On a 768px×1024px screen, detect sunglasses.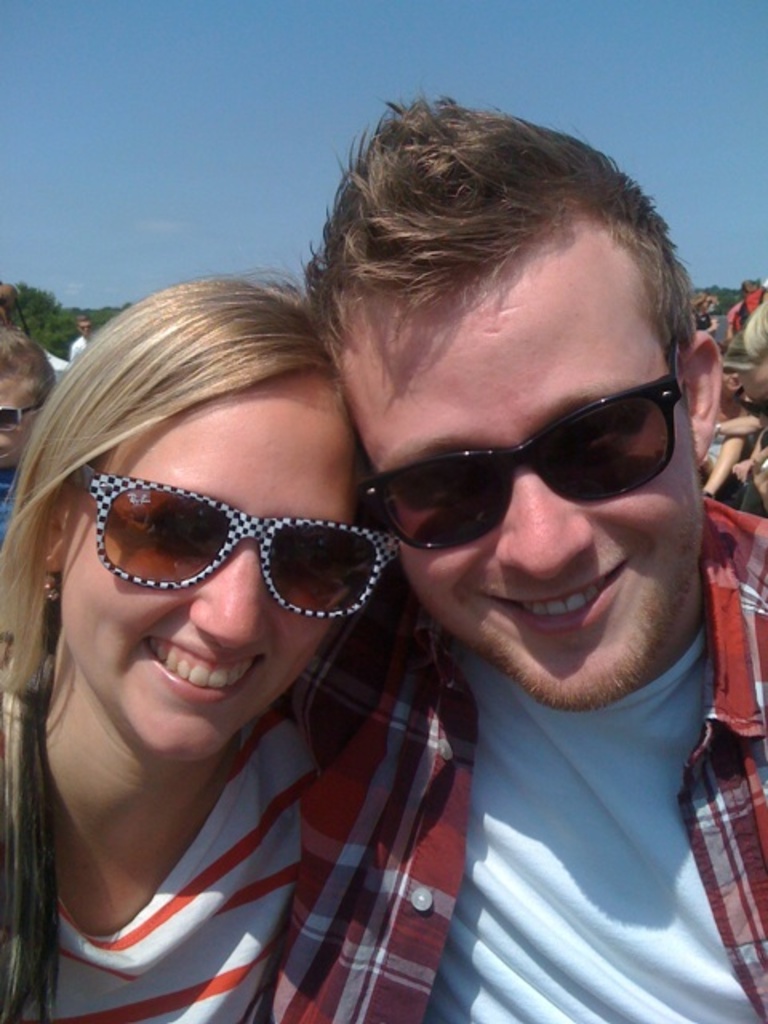
x1=0 y1=408 x2=45 y2=432.
